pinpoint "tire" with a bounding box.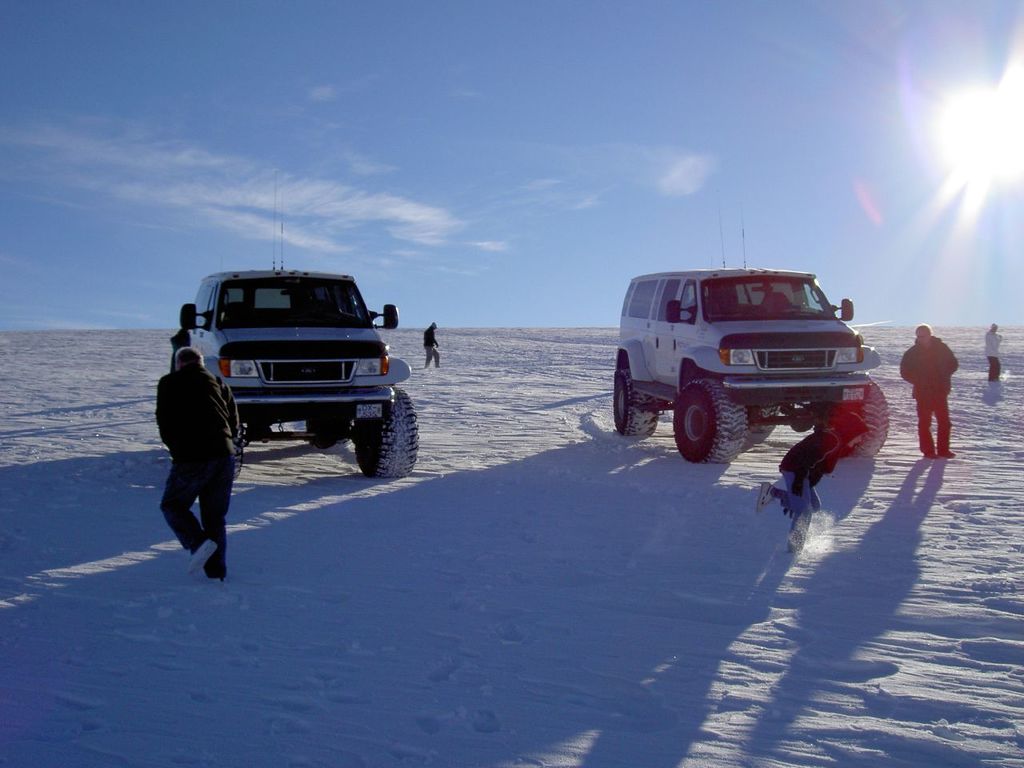
region(854, 376, 888, 458).
